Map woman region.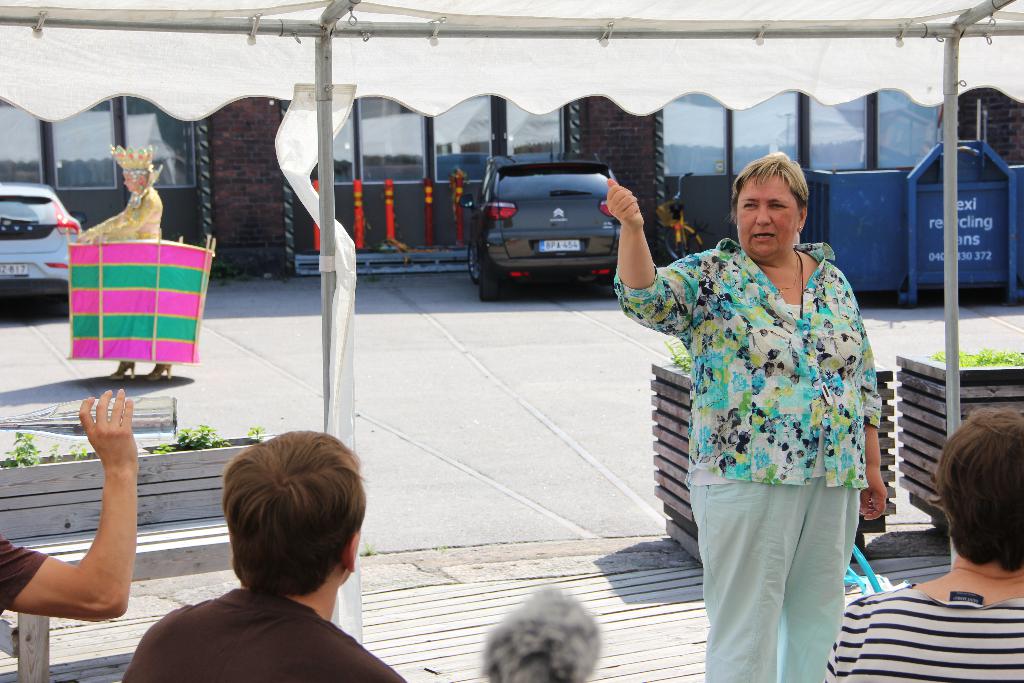
Mapped to Rect(580, 122, 924, 682).
